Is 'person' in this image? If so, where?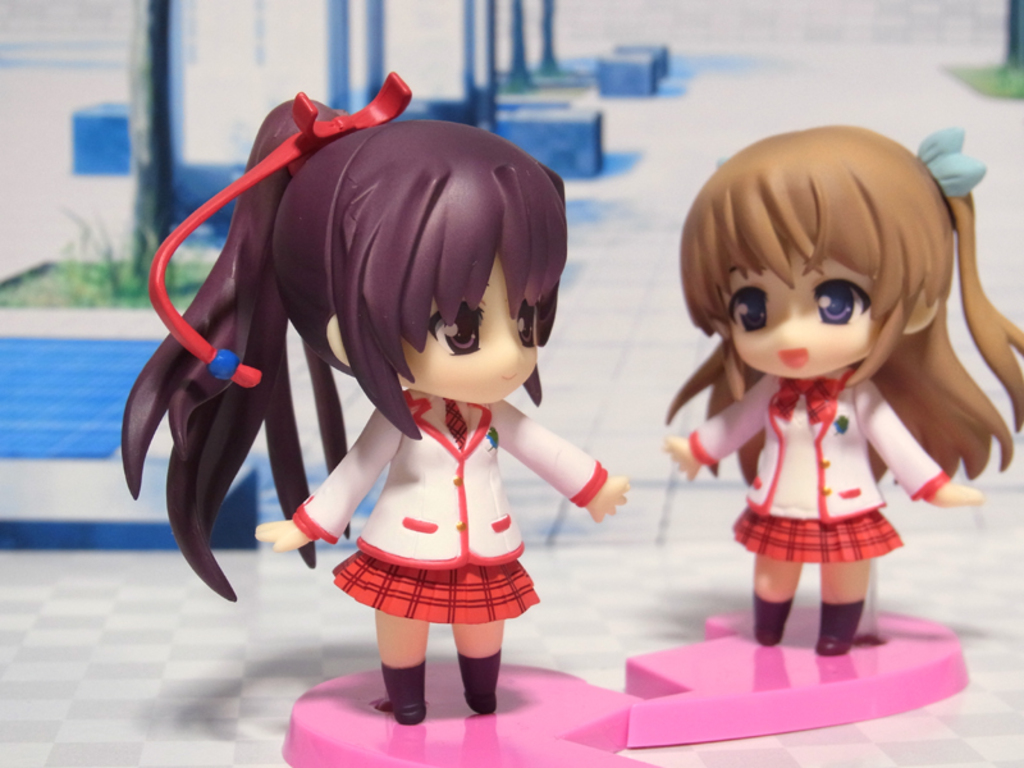
Yes, at [x1=668, y1=125, x2=1023, y2=658].
